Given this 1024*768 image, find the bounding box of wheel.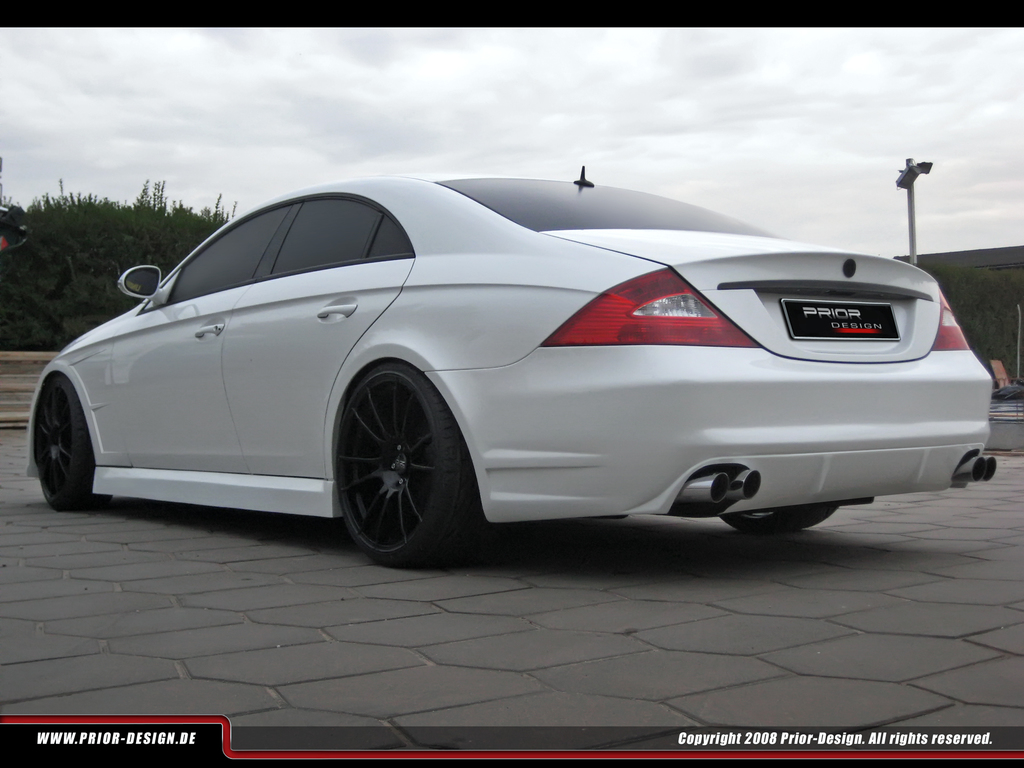
<region>33, 369, 111, 514</region>.
